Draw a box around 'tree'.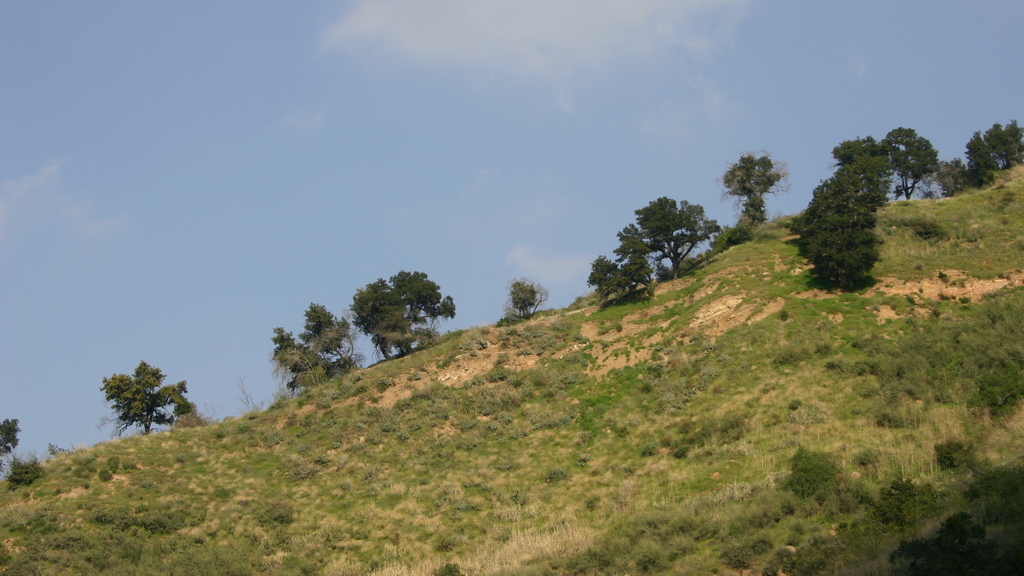
(966, 127, 989, 204).
